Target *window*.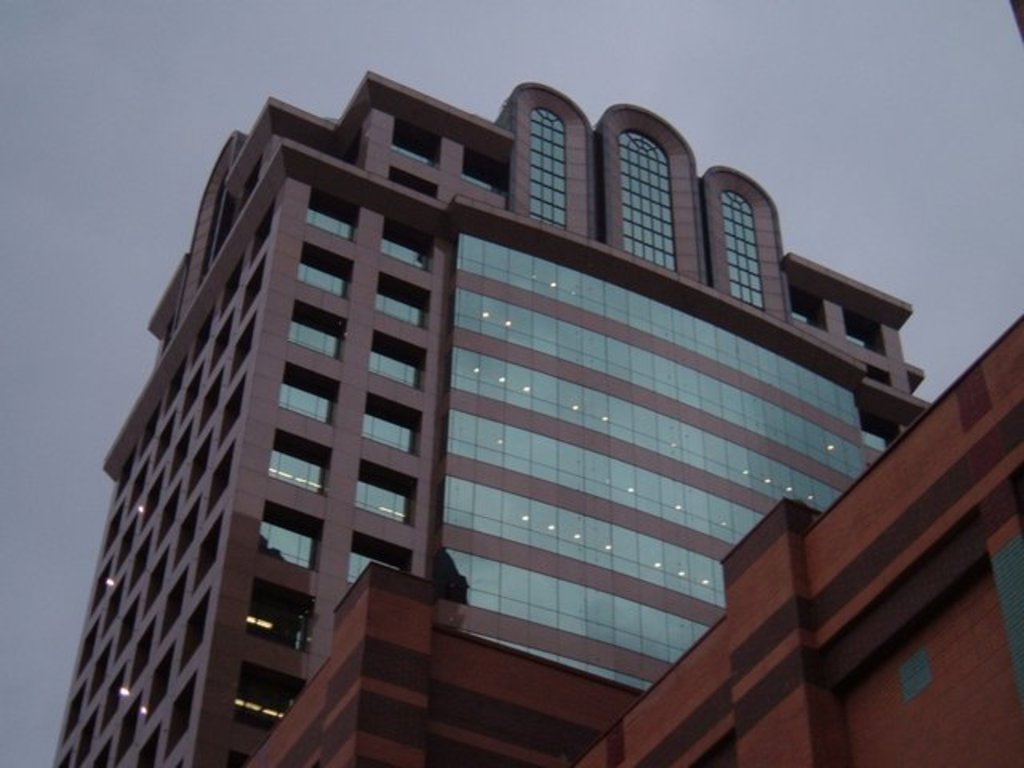
Target region: (266, 445, 325, 494).
